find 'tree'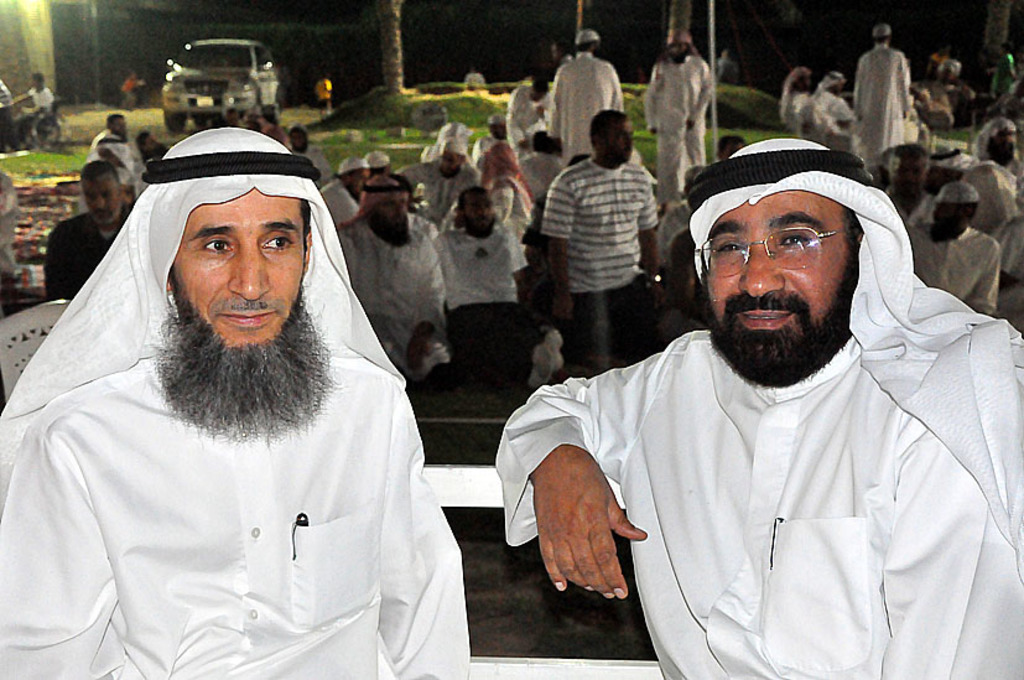
bbox=(376, 0, 409, 89)
